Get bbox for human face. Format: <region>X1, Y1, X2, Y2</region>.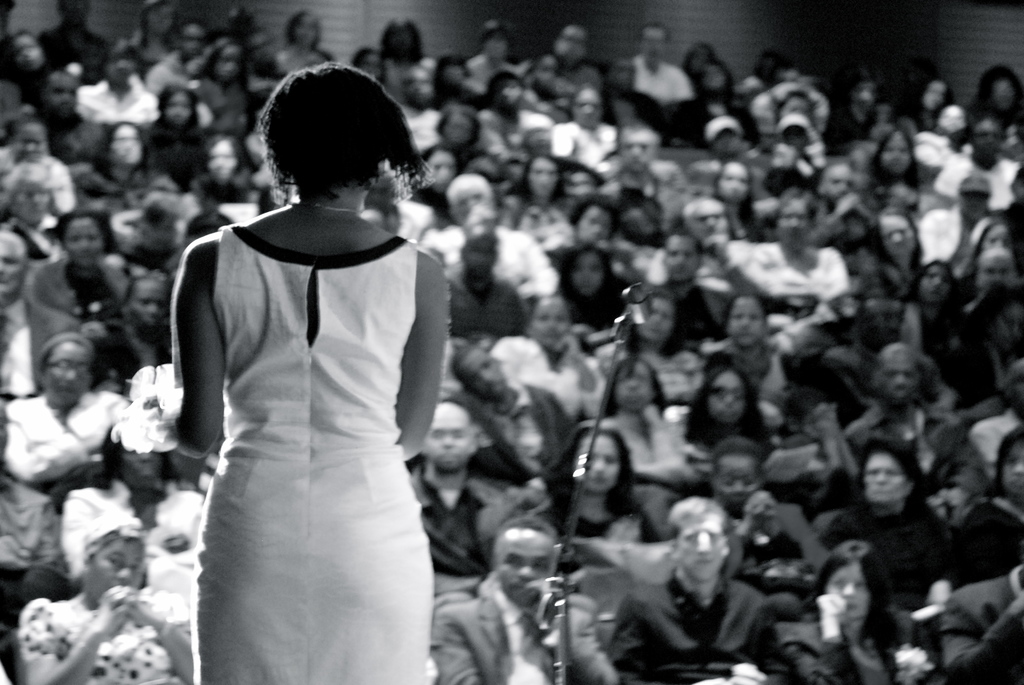
<region>442, 118, 470, 148</region>.
